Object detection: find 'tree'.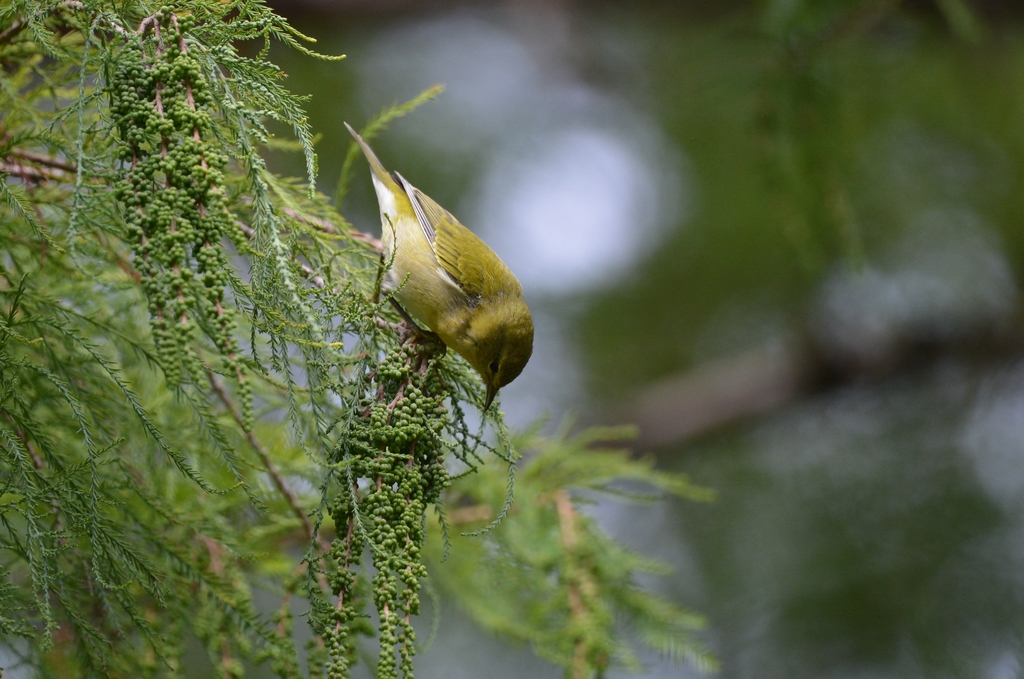
(left=3, top=0, right=1023, bottom=678).
